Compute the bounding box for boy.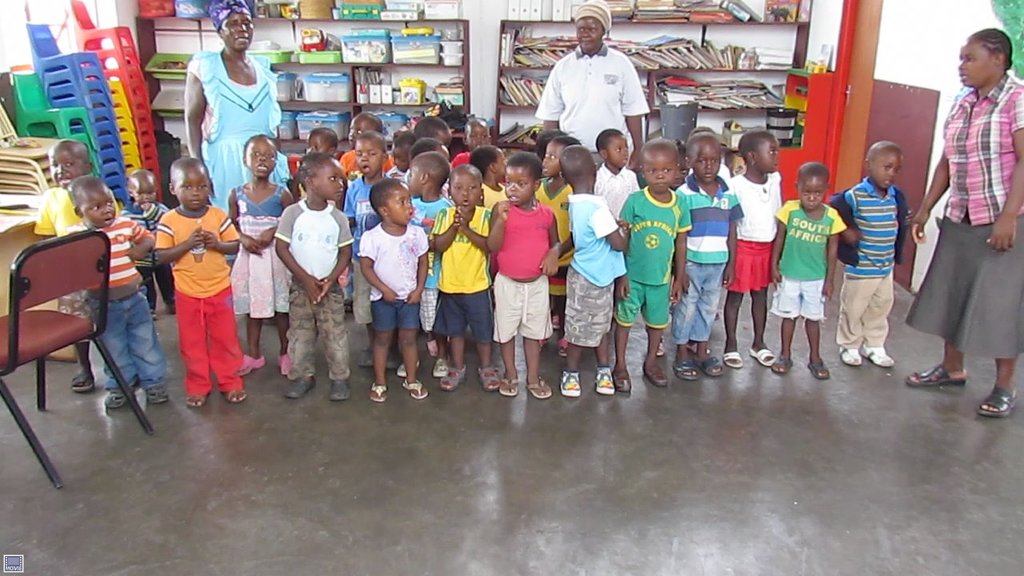
{"x1": 621, "y1": 137, "x2": 692, "y2": 398}.
